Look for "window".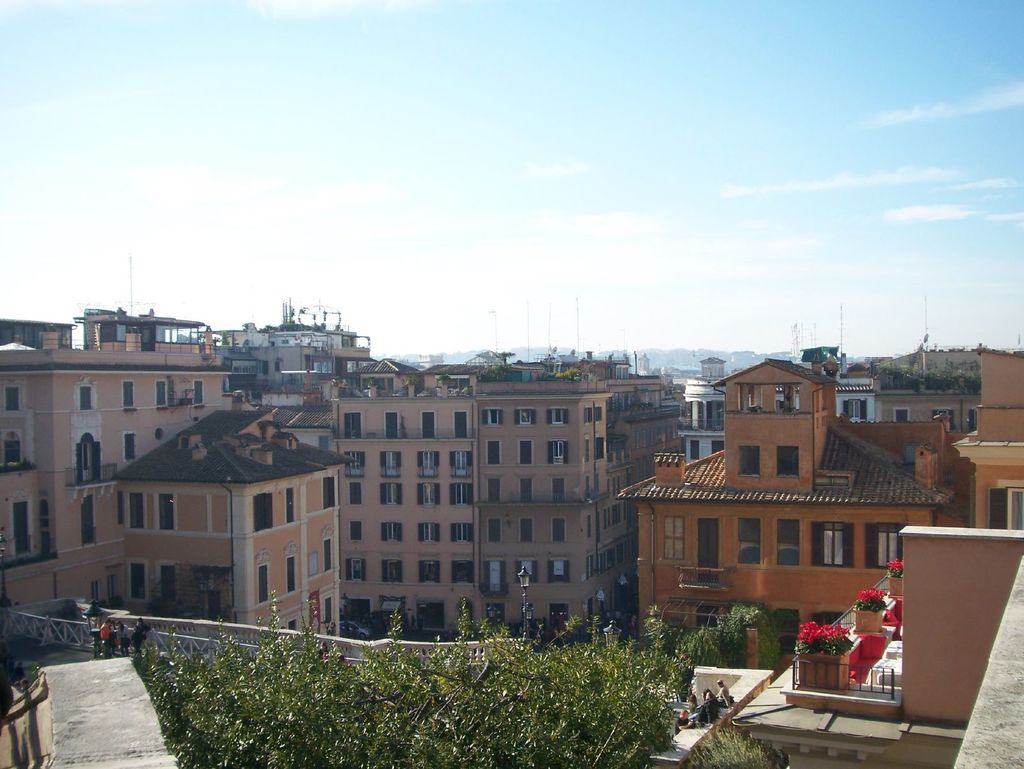
Found: bbox(281, 486, 292, 526).
